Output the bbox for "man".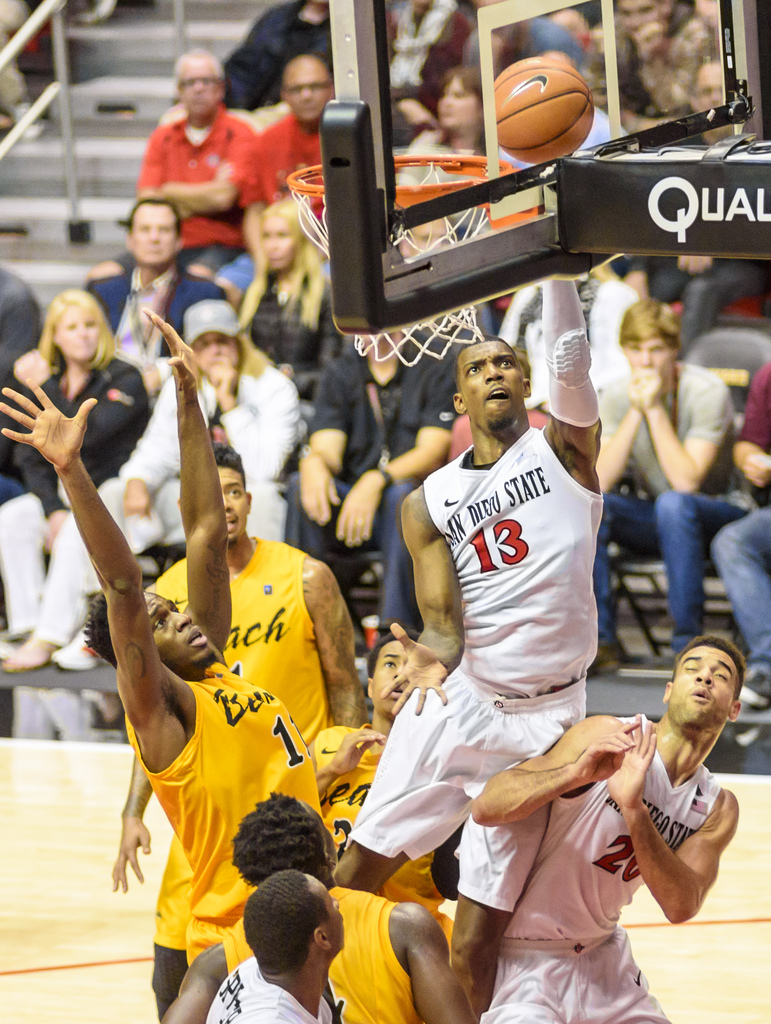
(211,54,335,312).
